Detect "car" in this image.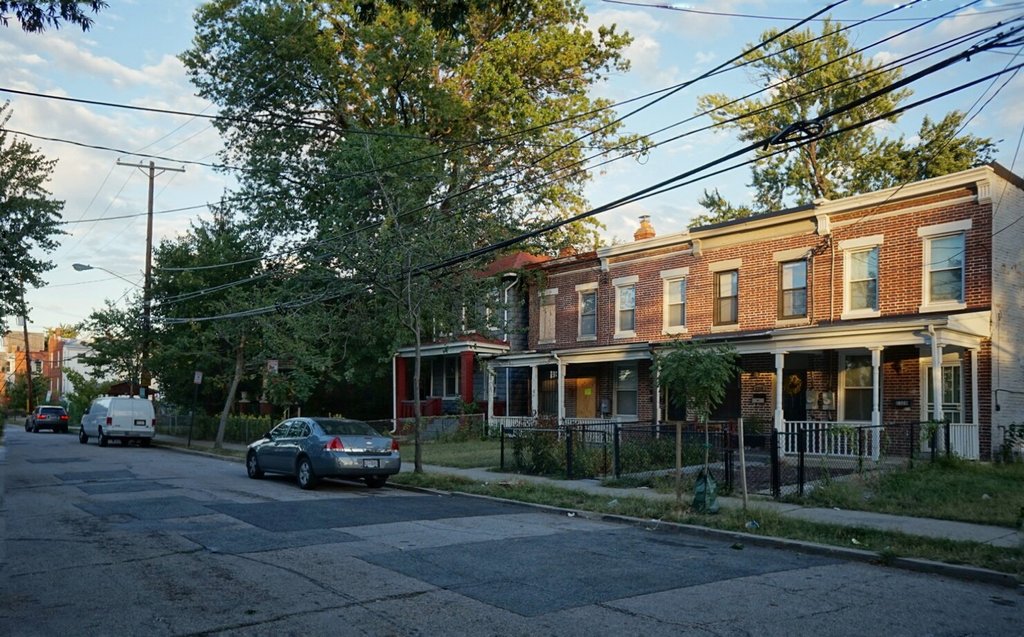
Detection: box(239, 415, 401, 489).
